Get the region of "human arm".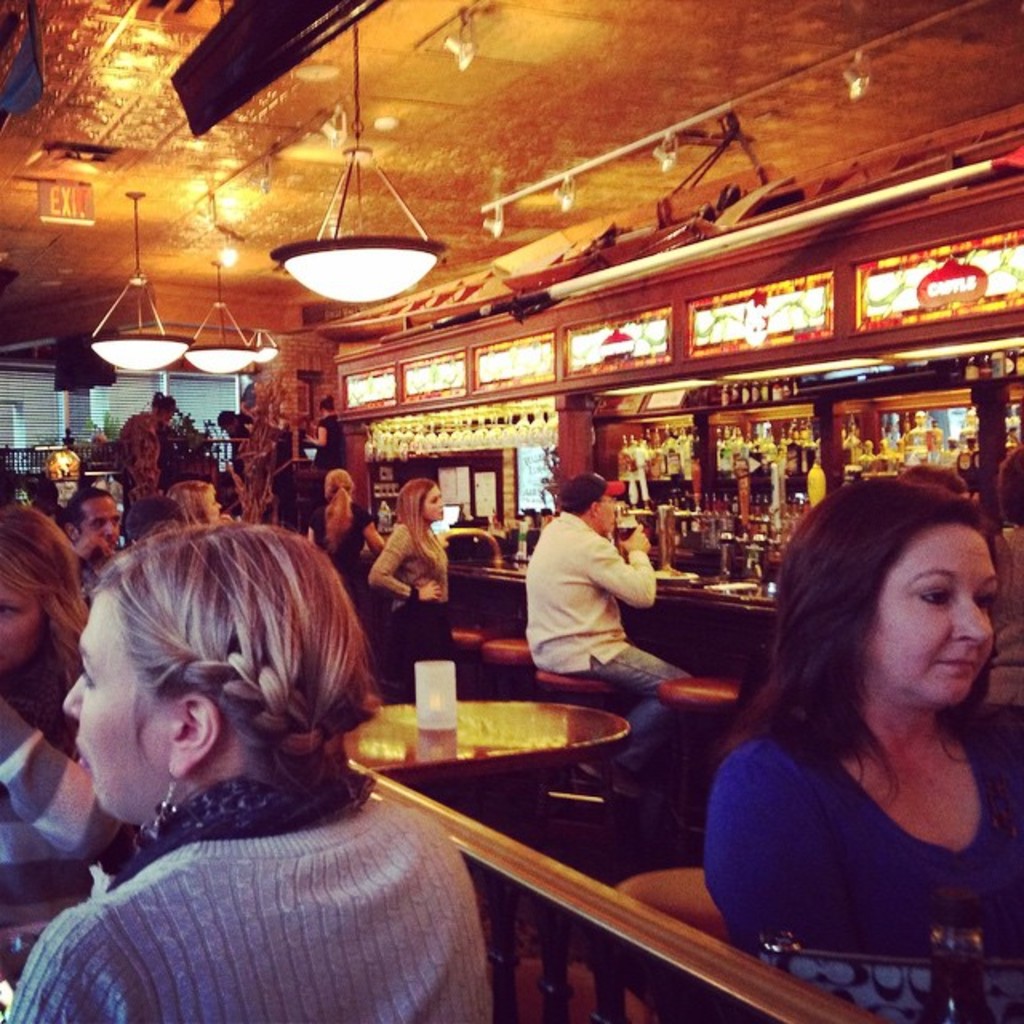
<bbox>5, 898, 186, 1022</bbox>.
